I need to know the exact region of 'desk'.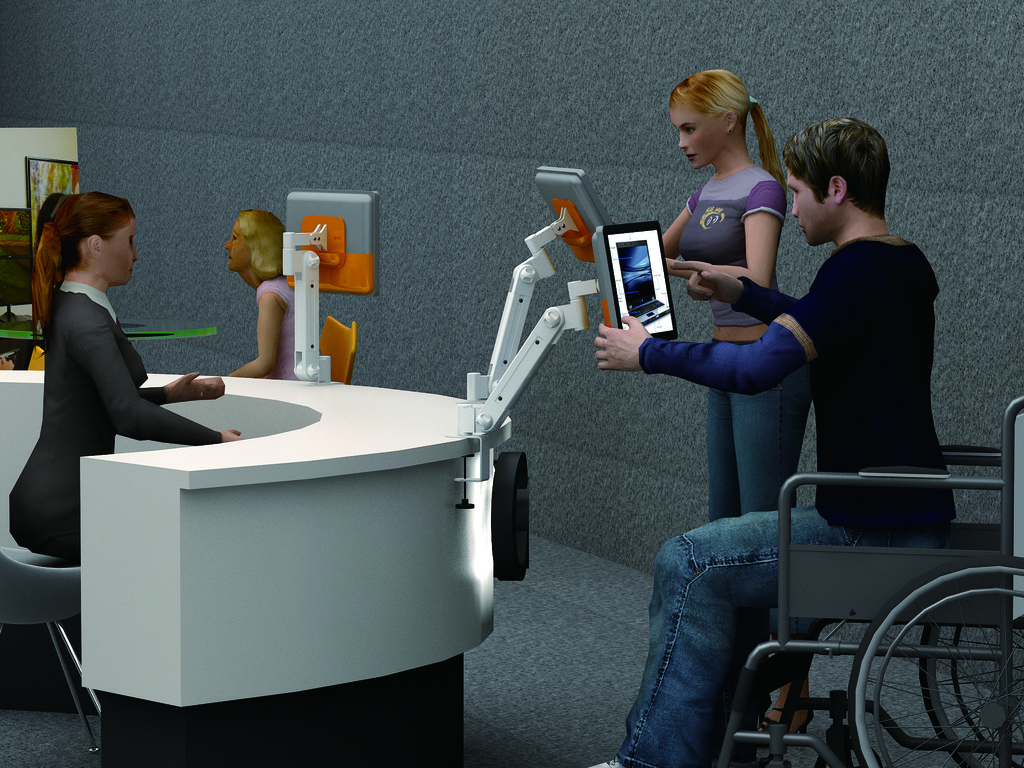
Region: x1=0, y1=368, x2=510, y2=767.
